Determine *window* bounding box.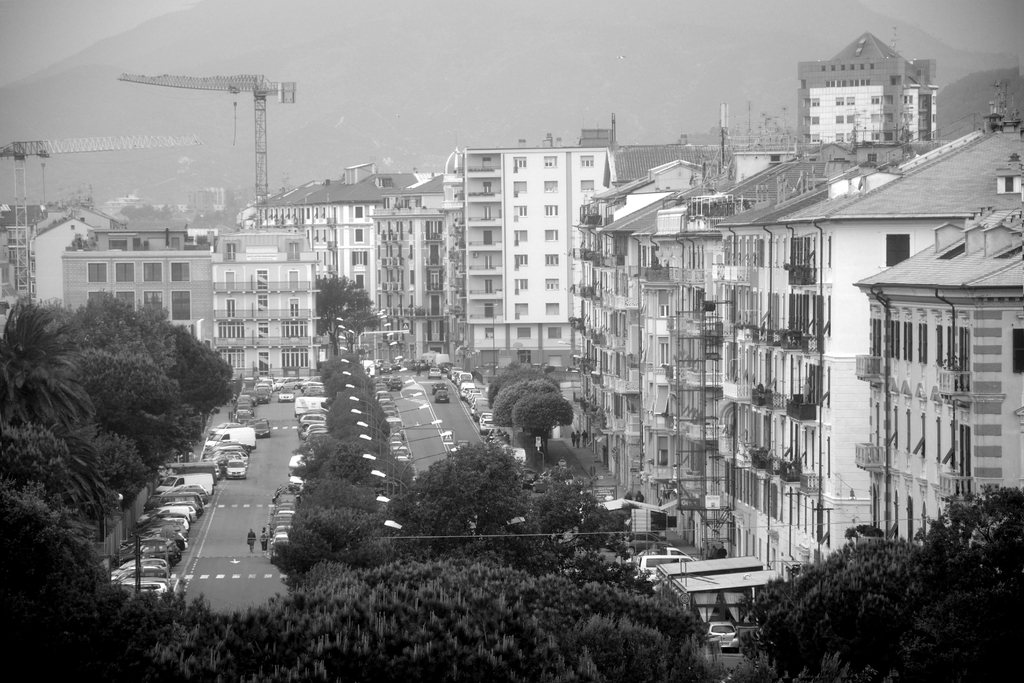
Determined: 218/318/248/336.
